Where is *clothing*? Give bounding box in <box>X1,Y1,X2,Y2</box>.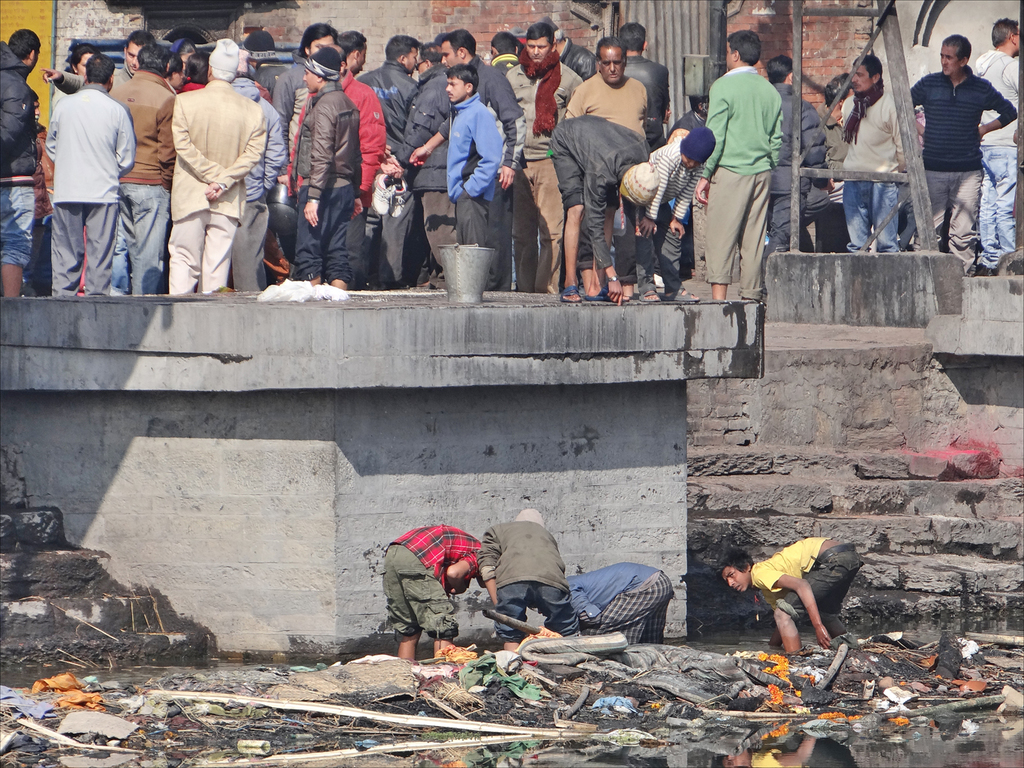
<box>743,534,860,625</box>.
